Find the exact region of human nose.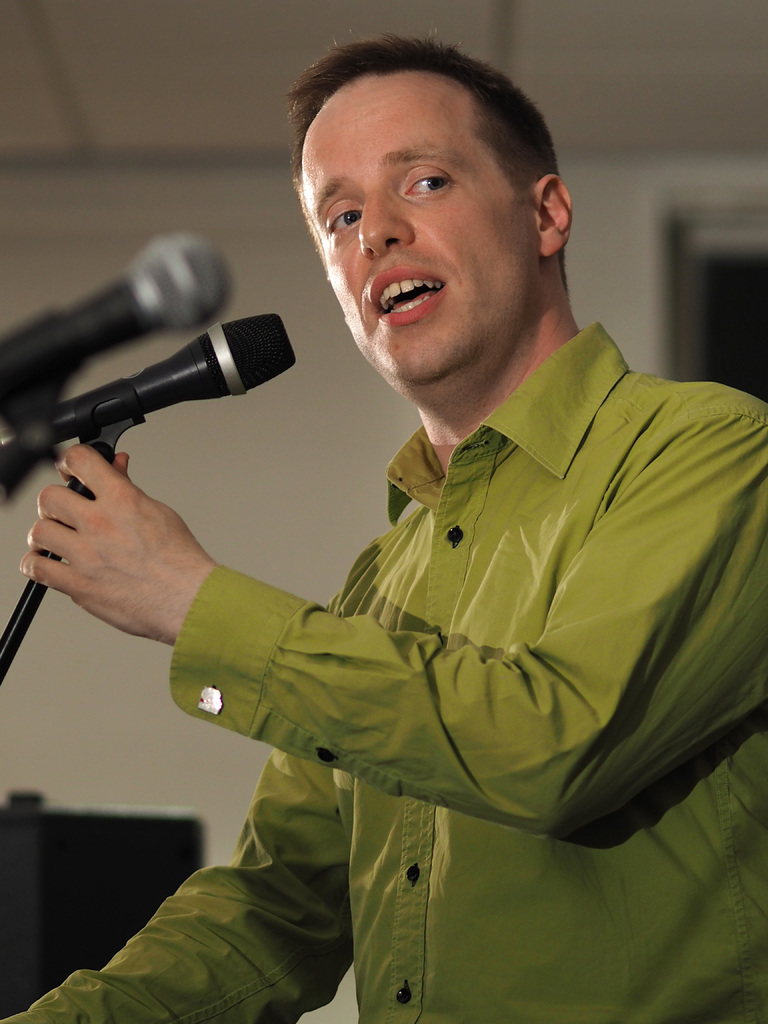
Exact region: box=[356, 185, 419, 264].
